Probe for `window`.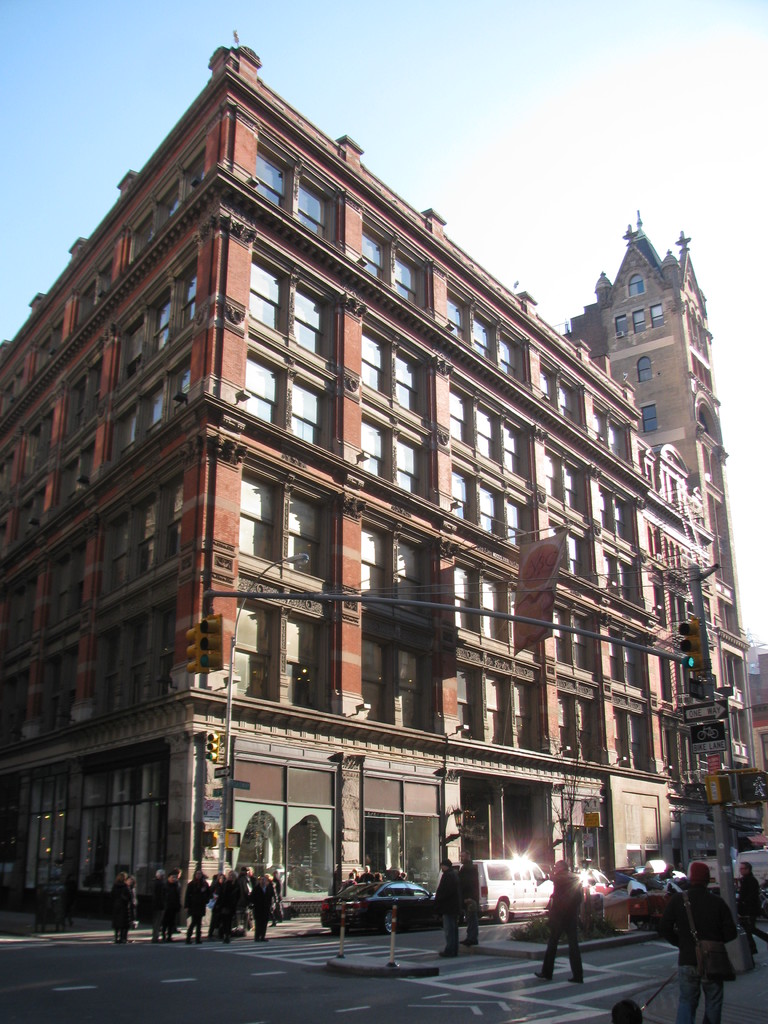
Probe result: (457,568,475,630).
